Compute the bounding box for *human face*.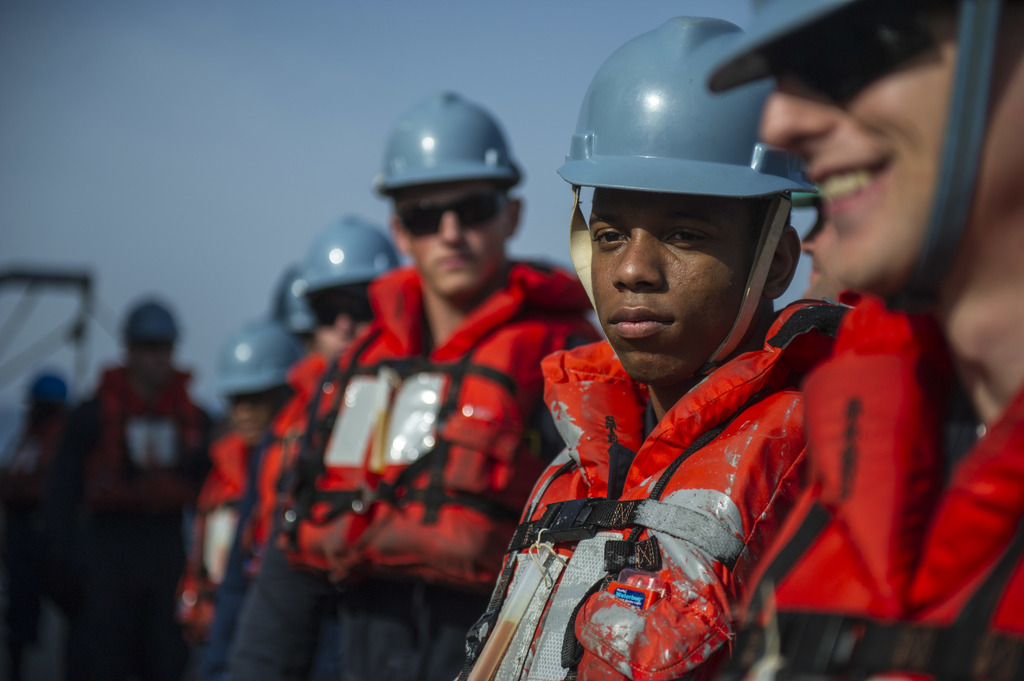
bbox(307, 282, 374, 362).
